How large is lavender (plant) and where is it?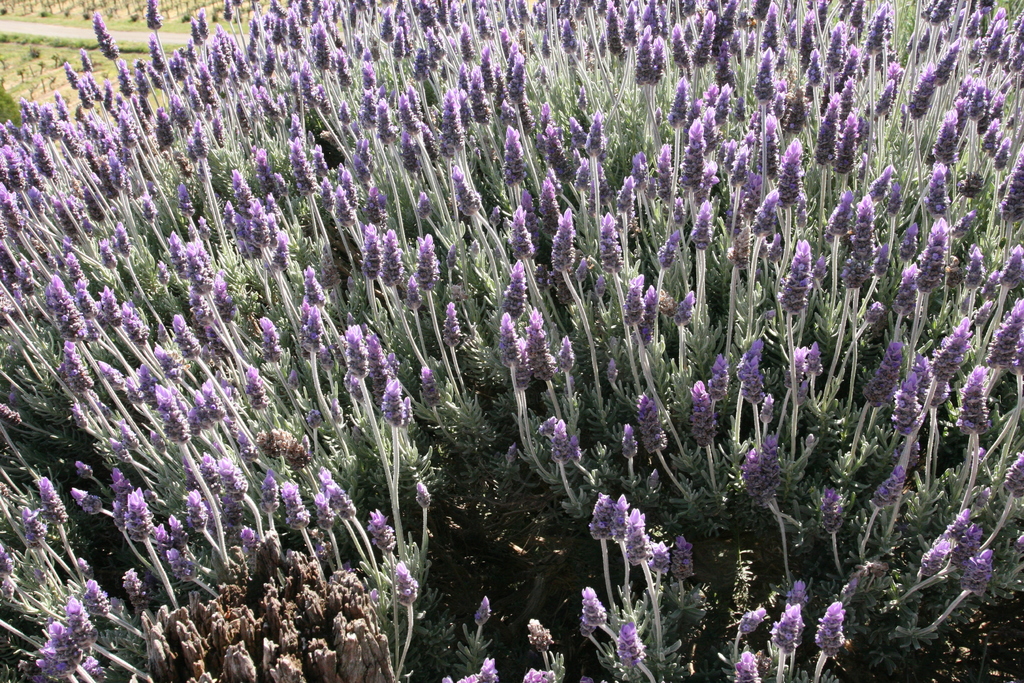
Bounding box: {"x1": 280, "y1": 480, "x2": 314, "y2": 538}.
